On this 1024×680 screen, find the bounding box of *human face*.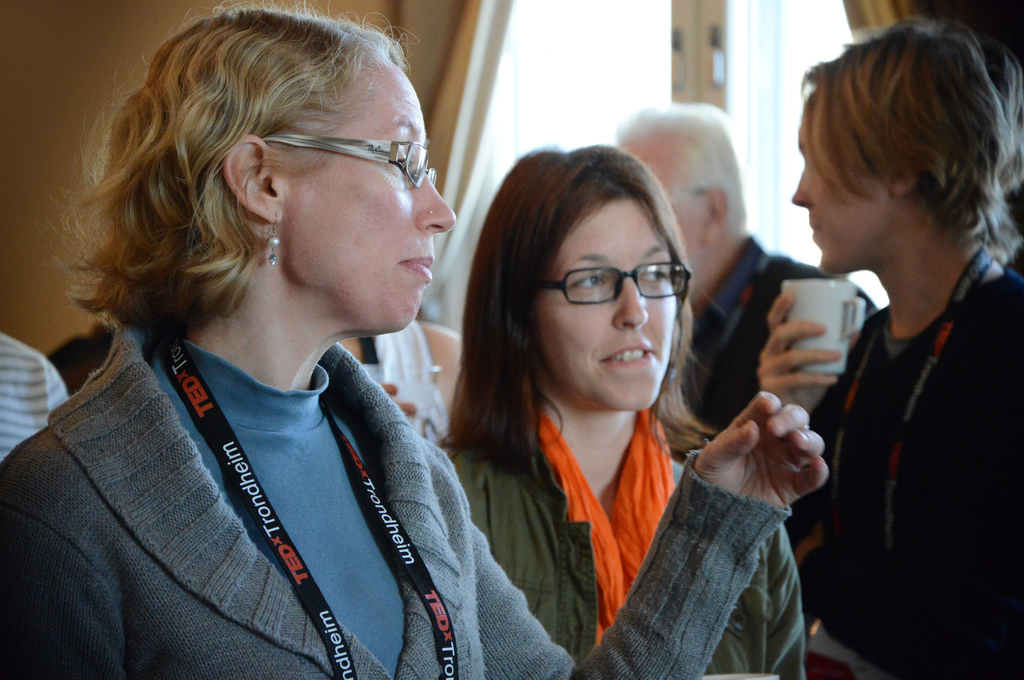
Bounding box: 789 105 896 279.
